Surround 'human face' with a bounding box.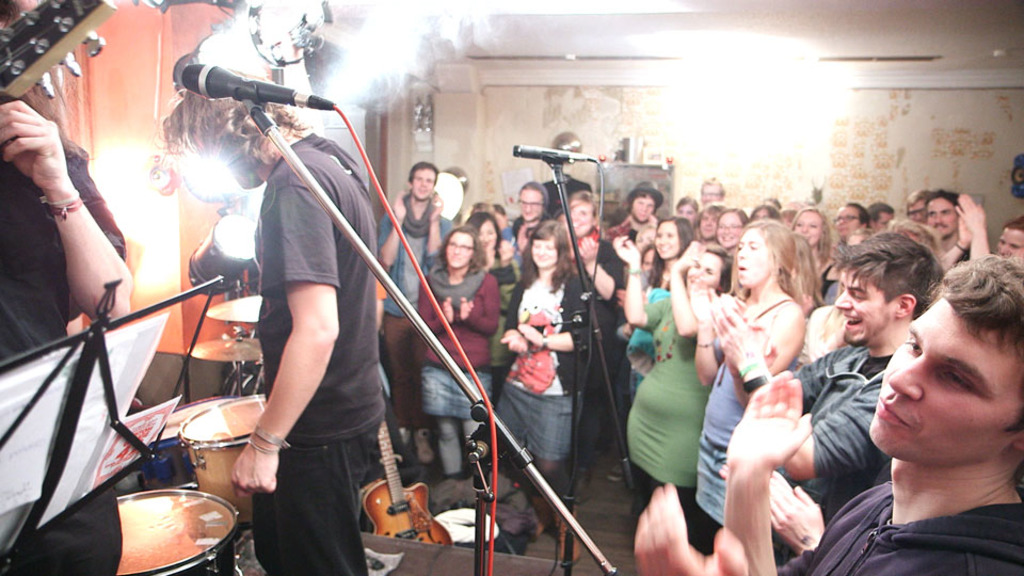
bbox=(518, 189, 543, 220).
